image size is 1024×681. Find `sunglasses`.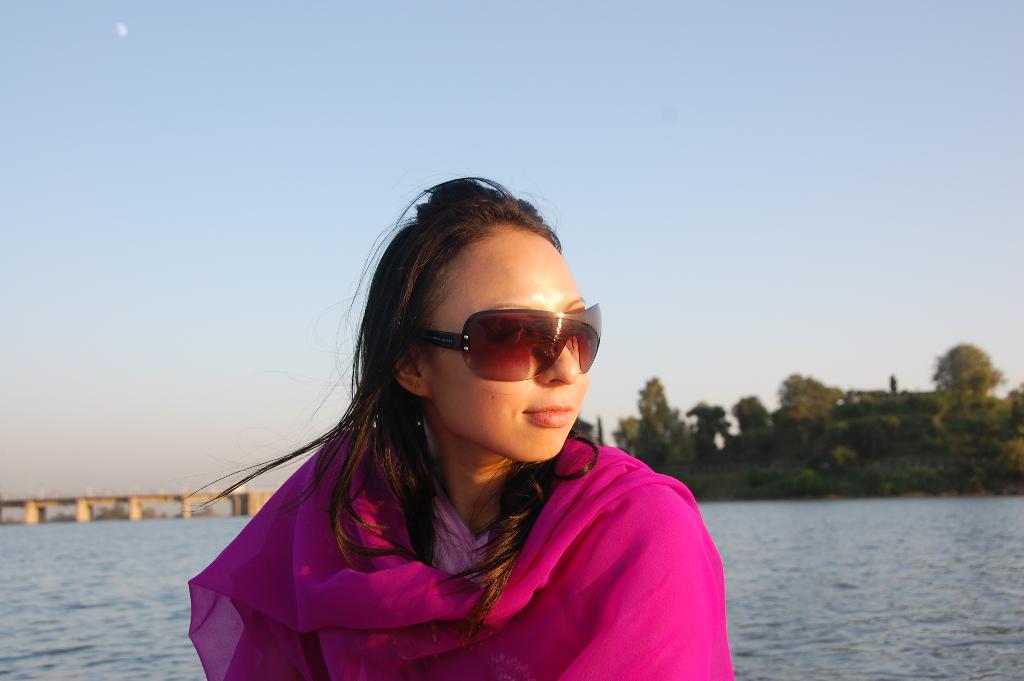
(425,303,598,379).
